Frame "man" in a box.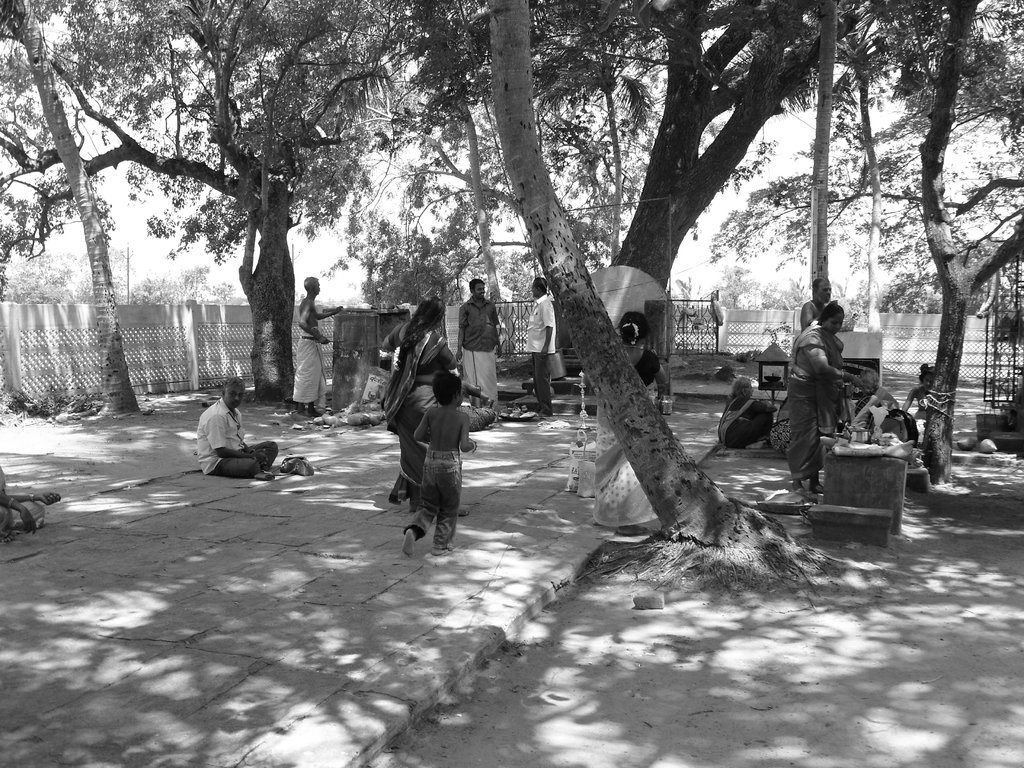
box(797, 276, 831, 330).
